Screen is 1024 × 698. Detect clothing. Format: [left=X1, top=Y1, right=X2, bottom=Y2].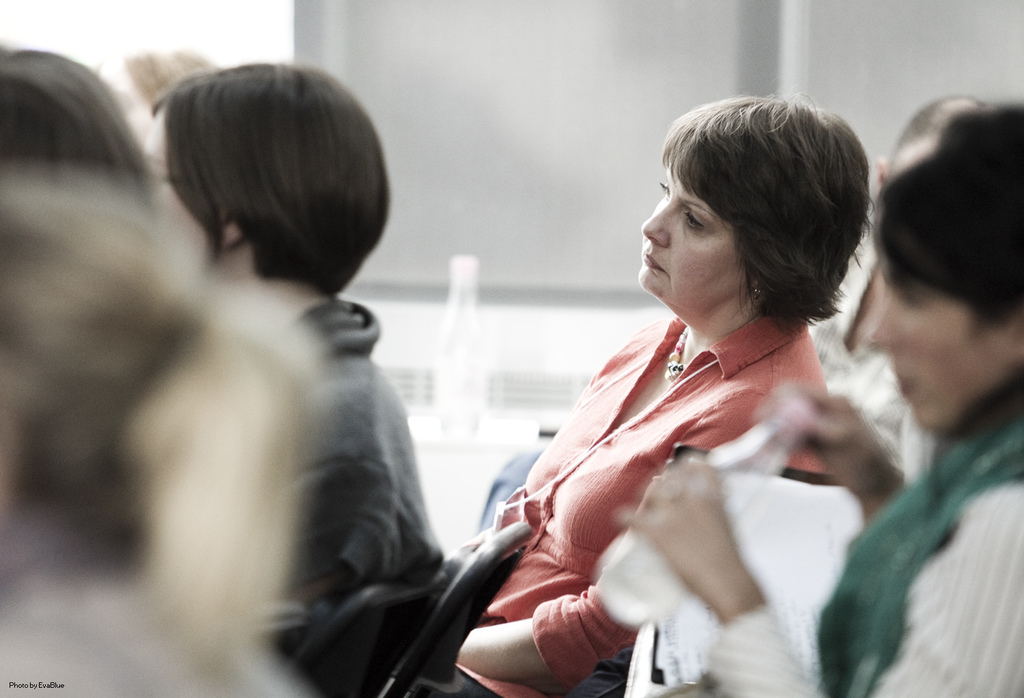
[left=254, top=297, right=440, bottom=656].
